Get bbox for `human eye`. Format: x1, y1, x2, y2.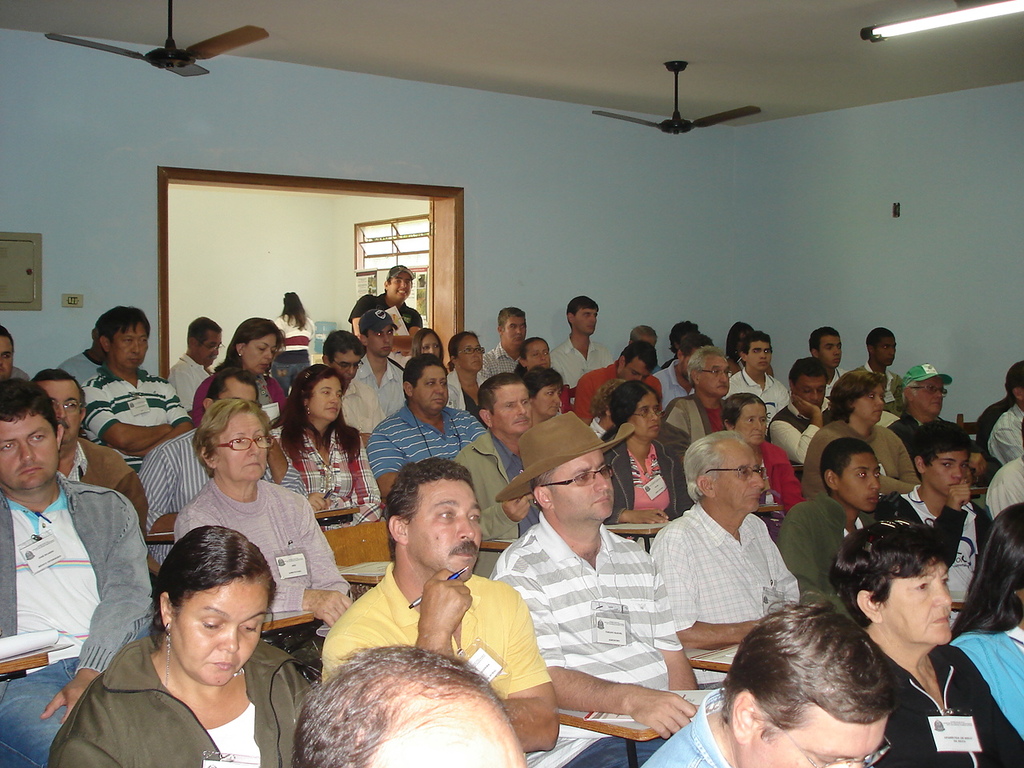
434, 502, 458, 525.
